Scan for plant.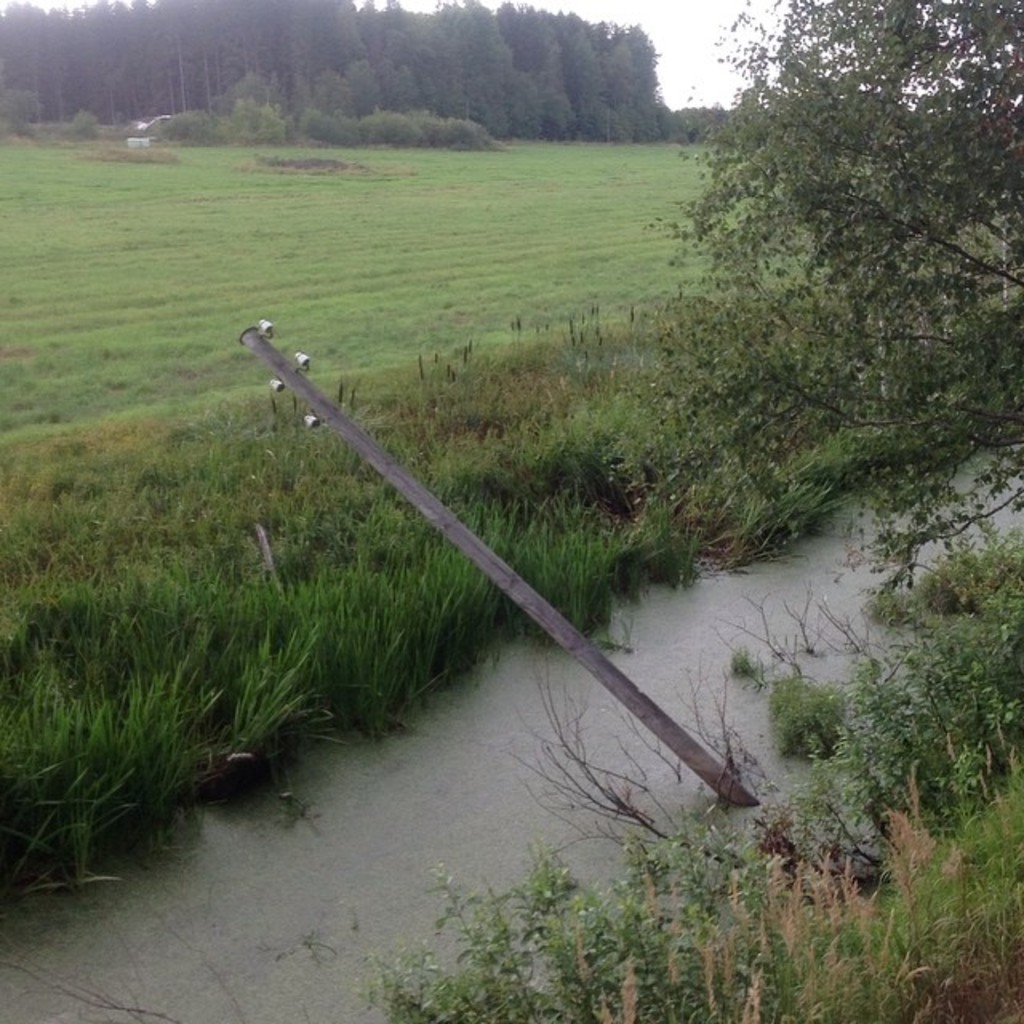
Scan result: (133,112,245,147).
